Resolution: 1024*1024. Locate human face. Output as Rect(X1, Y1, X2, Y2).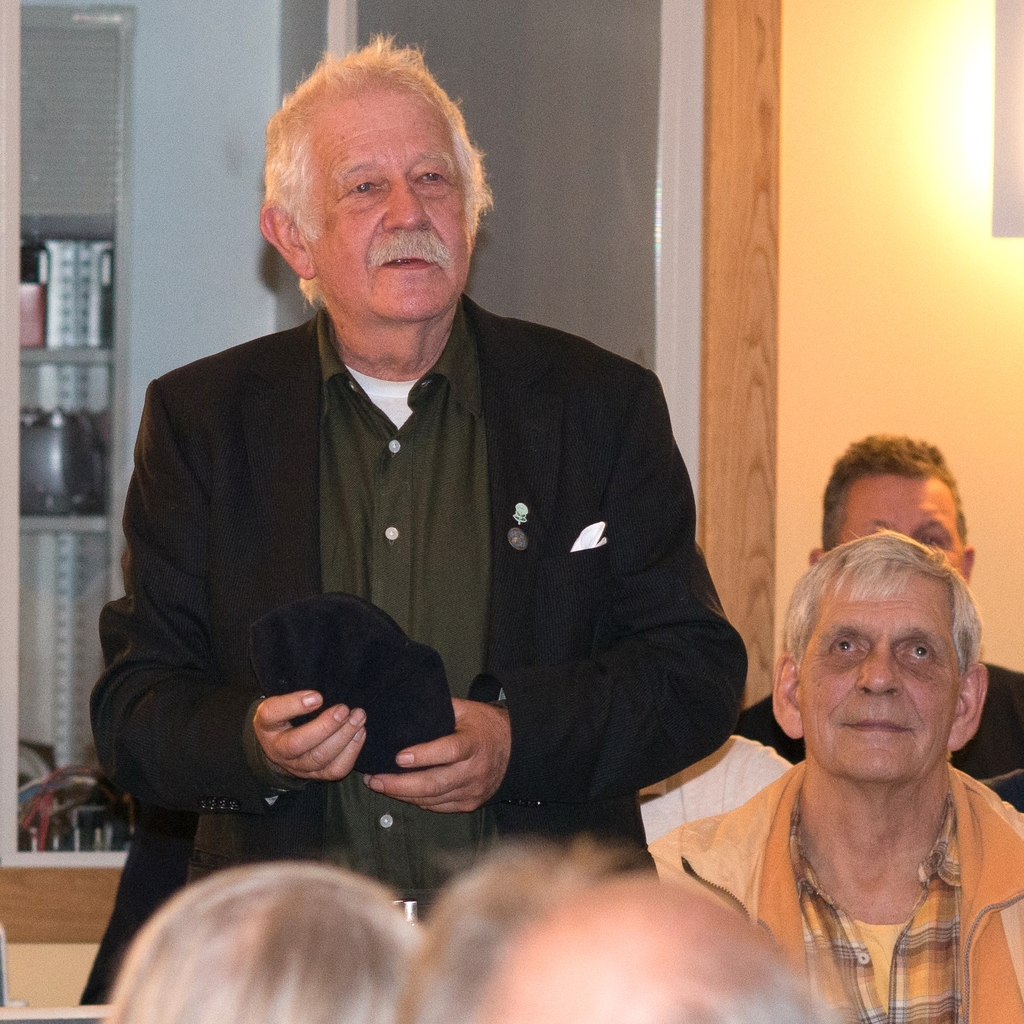
Rect(313, 77, 474, 325).
